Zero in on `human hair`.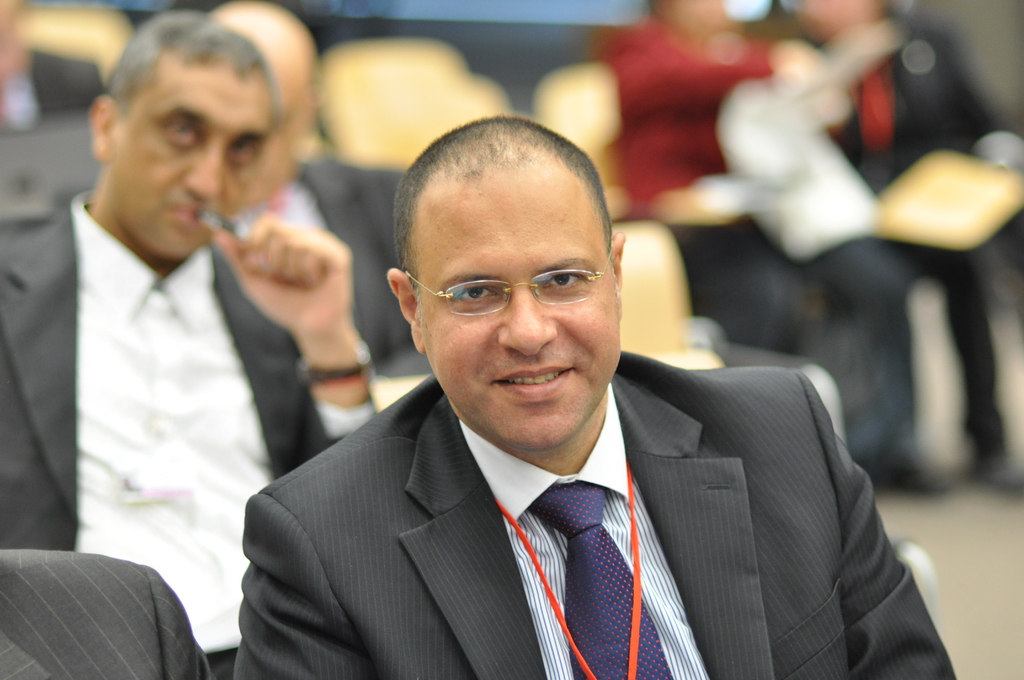
Zeroed in: bbox=[105, 8, 285, 150].
